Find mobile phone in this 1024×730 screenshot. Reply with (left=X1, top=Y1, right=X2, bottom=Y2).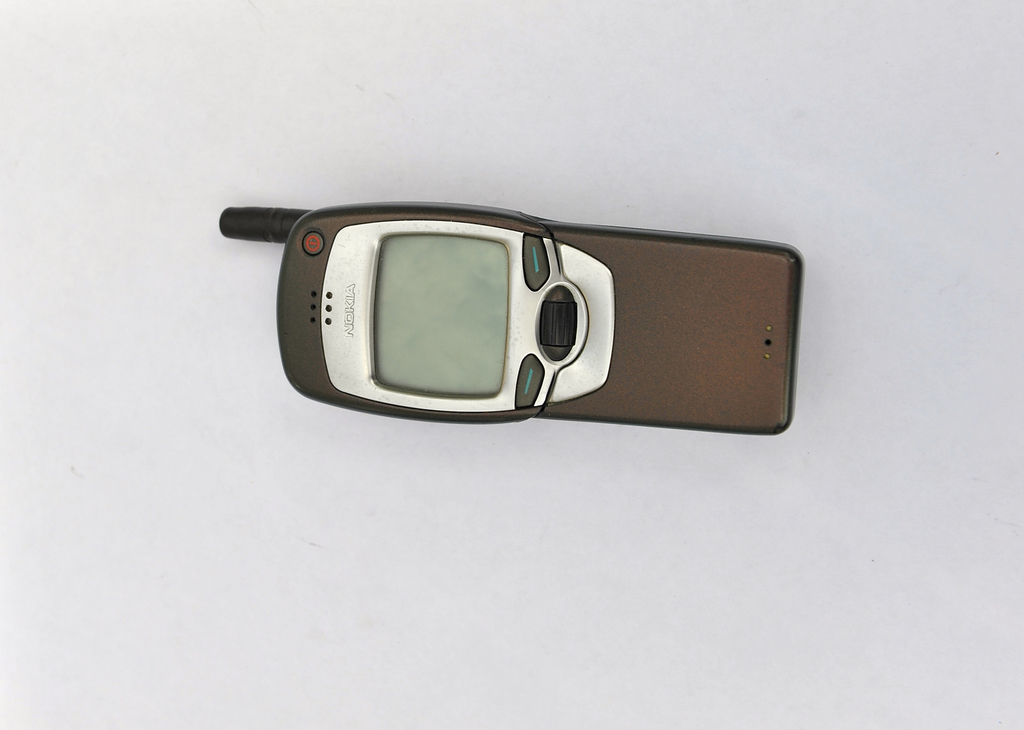
(left=216, top=201, right=803, bottom=438).
